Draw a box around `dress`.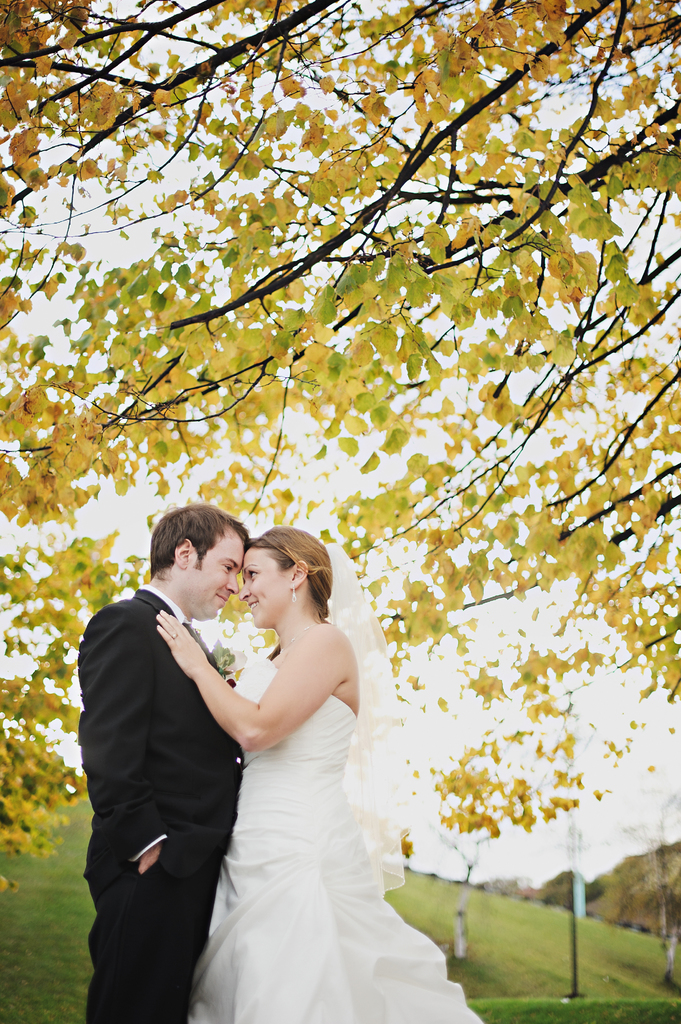
box=[181, 643, 475, 1023].
